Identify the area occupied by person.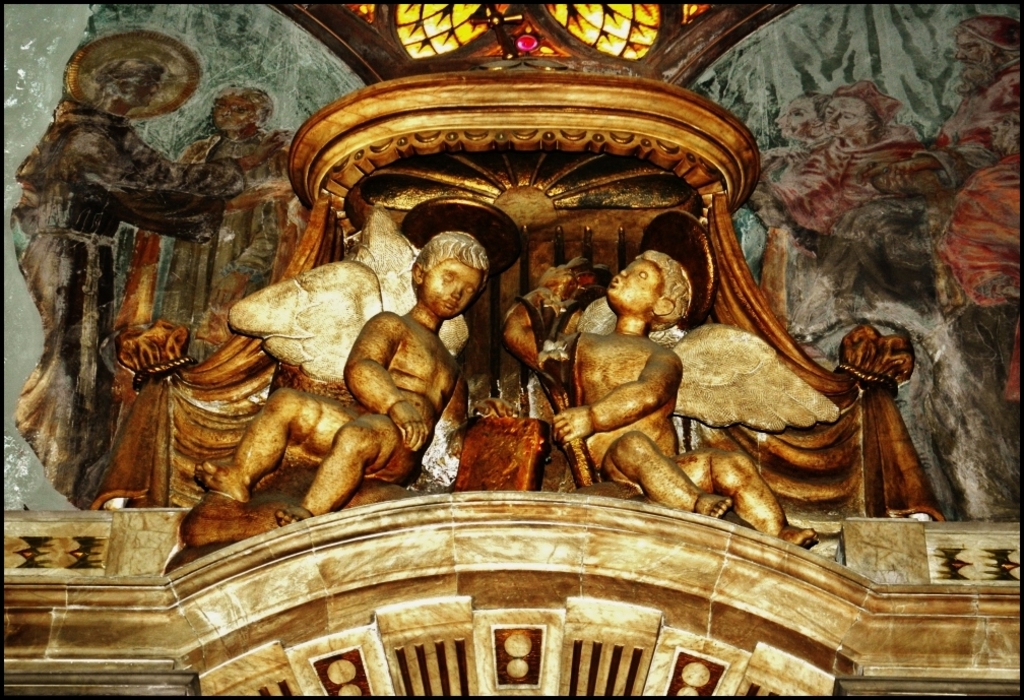
Area: rect(739, 86, 827, 222).
